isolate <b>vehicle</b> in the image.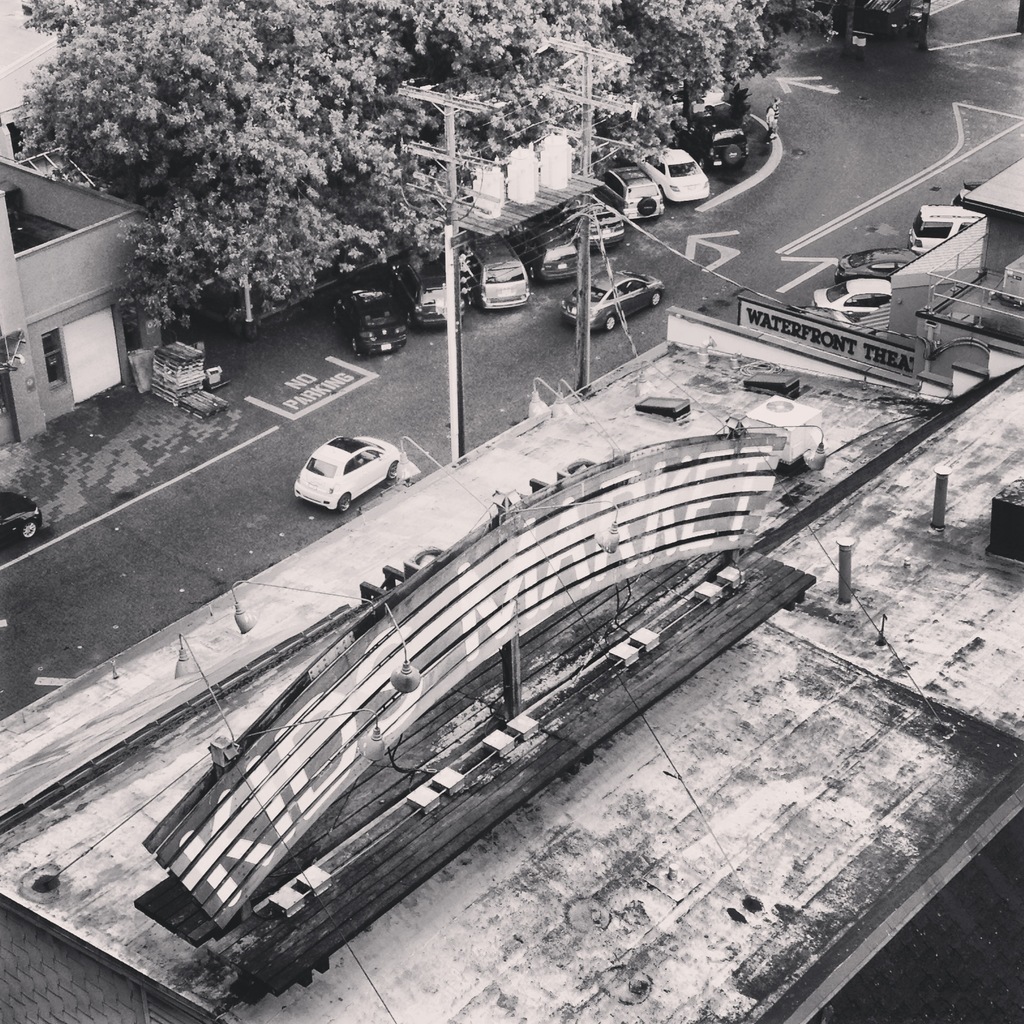
Isolated region: x1=602 y1=158 x2=664 y2=218.
